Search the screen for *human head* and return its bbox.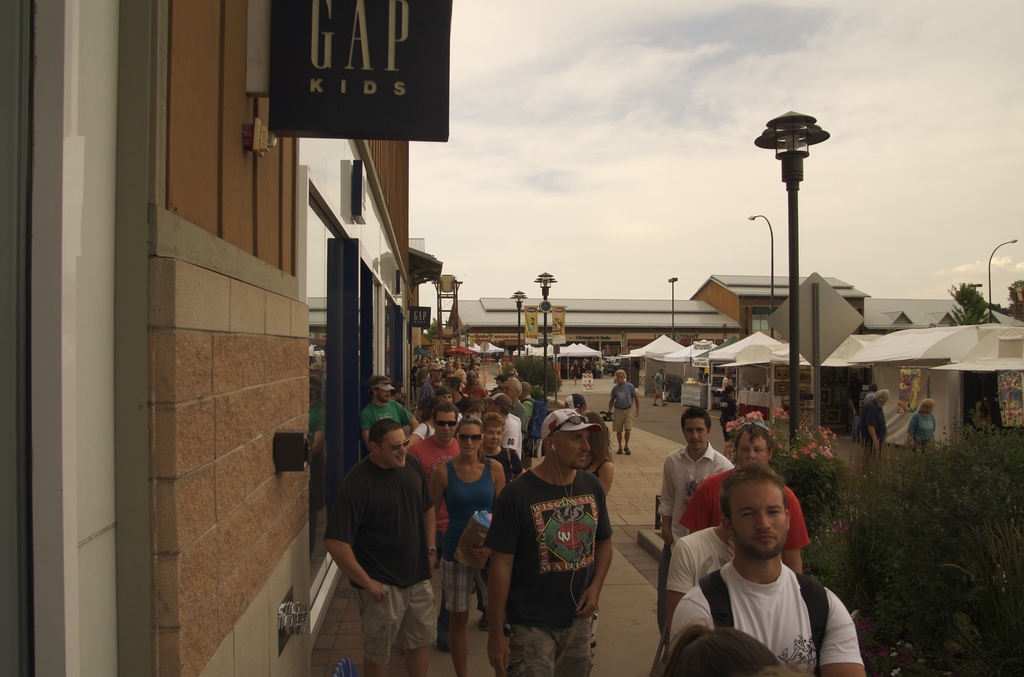
Found: (x1=723, y1=384, x2=735, y2=398).
